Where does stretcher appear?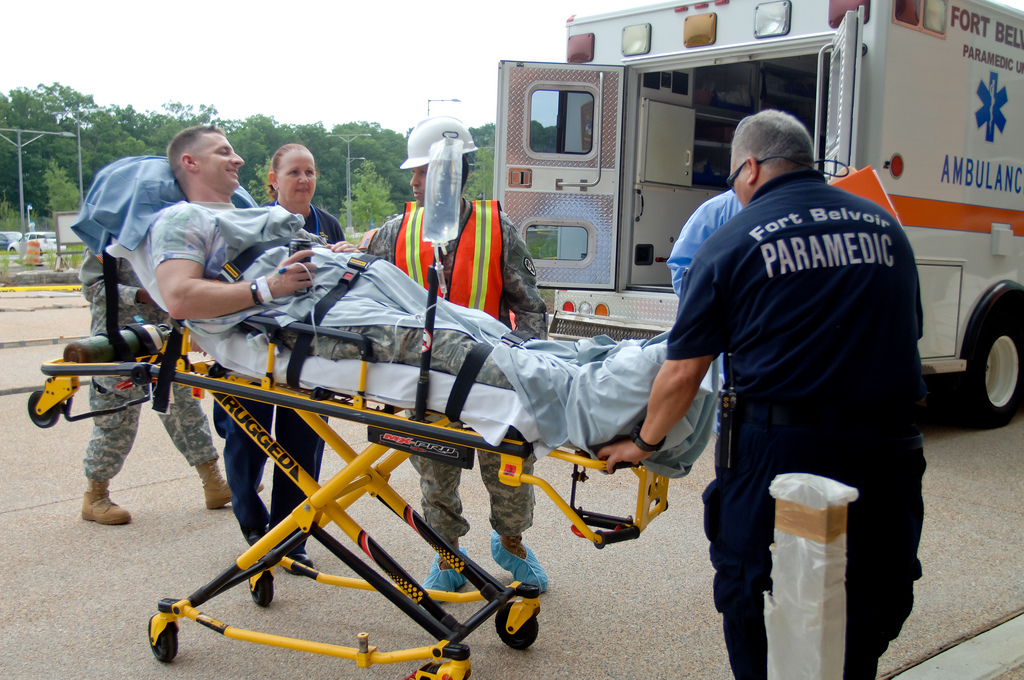
Appears at {"x1": 25, "y1": 151, "x2": 675, "y2": 679}.
